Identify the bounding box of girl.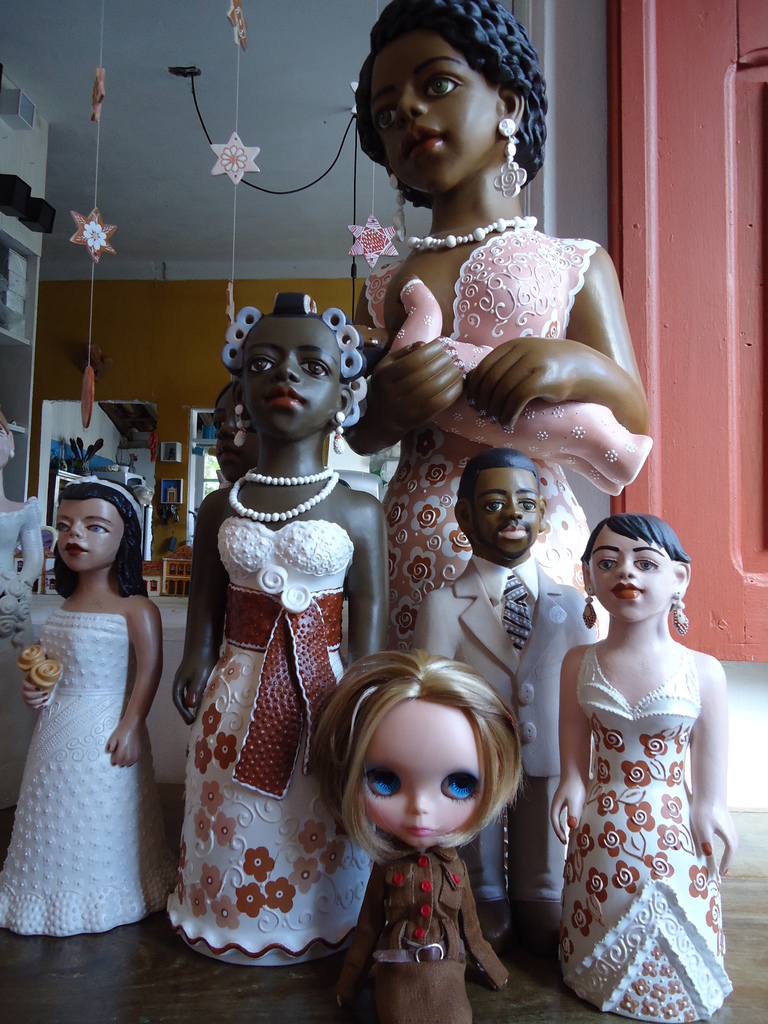
[305, 652, 519, 1023].
